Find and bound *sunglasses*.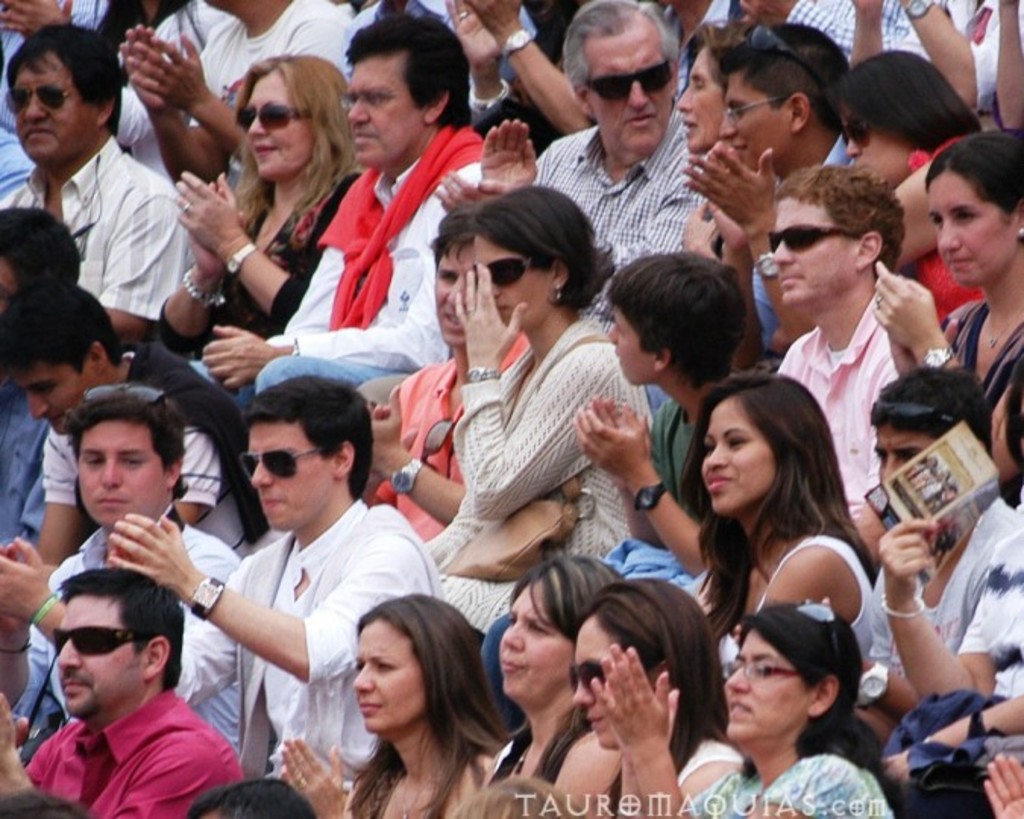
Bound: (5,86,77,114).
